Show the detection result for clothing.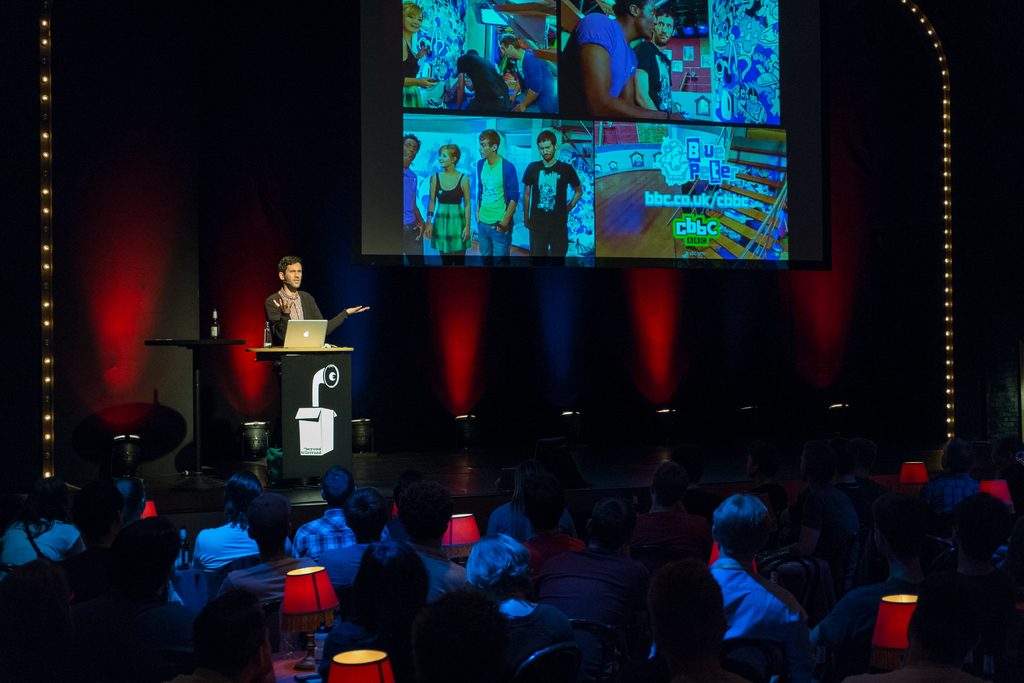
bbox=[703, 527, 833, 668].
